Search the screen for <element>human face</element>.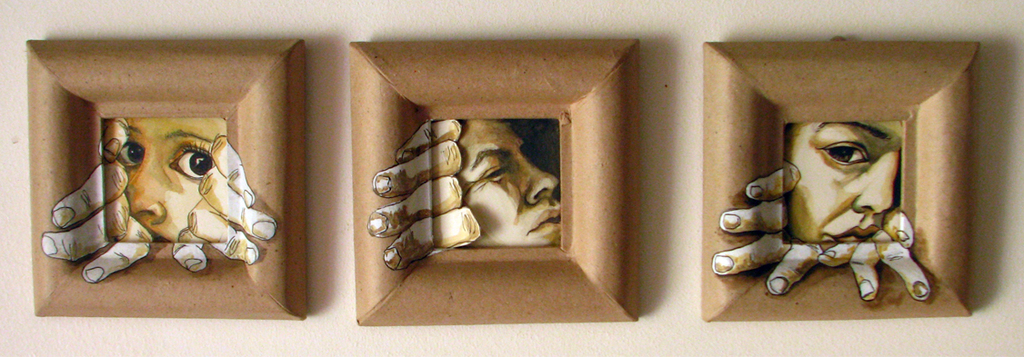
Found at box(460, 113, 562, 240).
